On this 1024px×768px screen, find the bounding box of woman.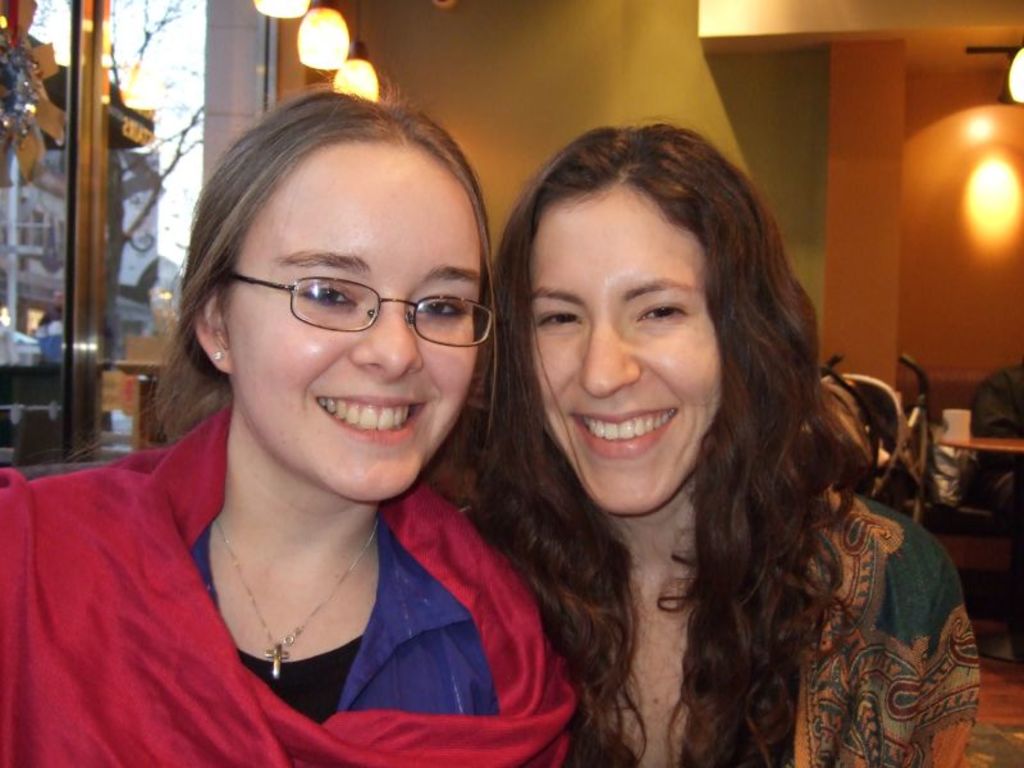
Bounding box: region(460, 122, 982, 764).
